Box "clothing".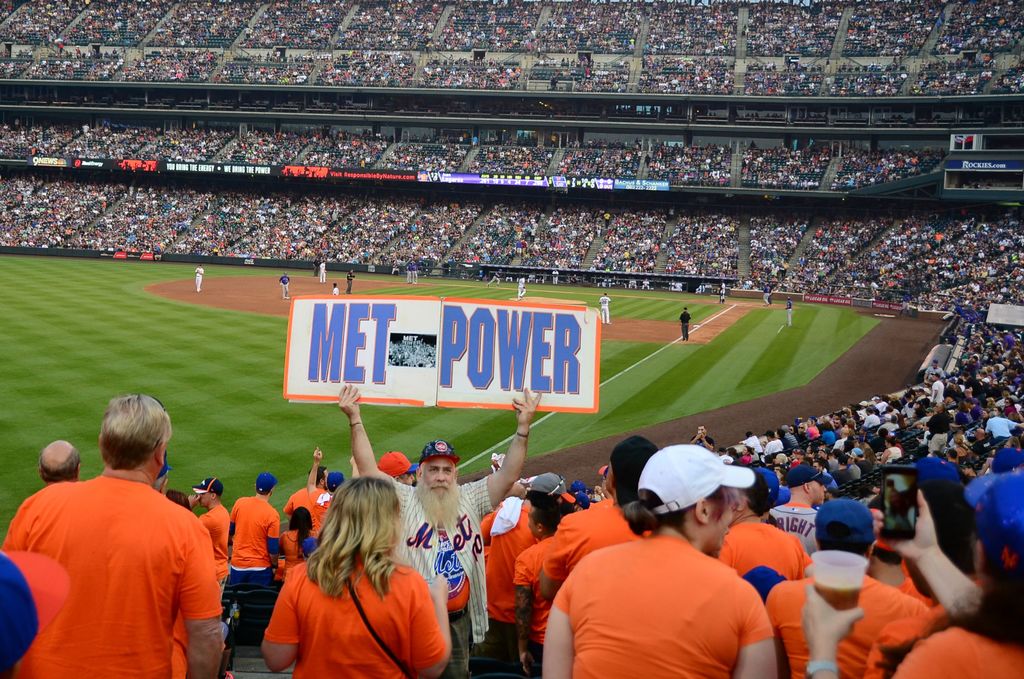
{"x1": 891, "y1": 622, "x2": 1023, "y2": 678}.
